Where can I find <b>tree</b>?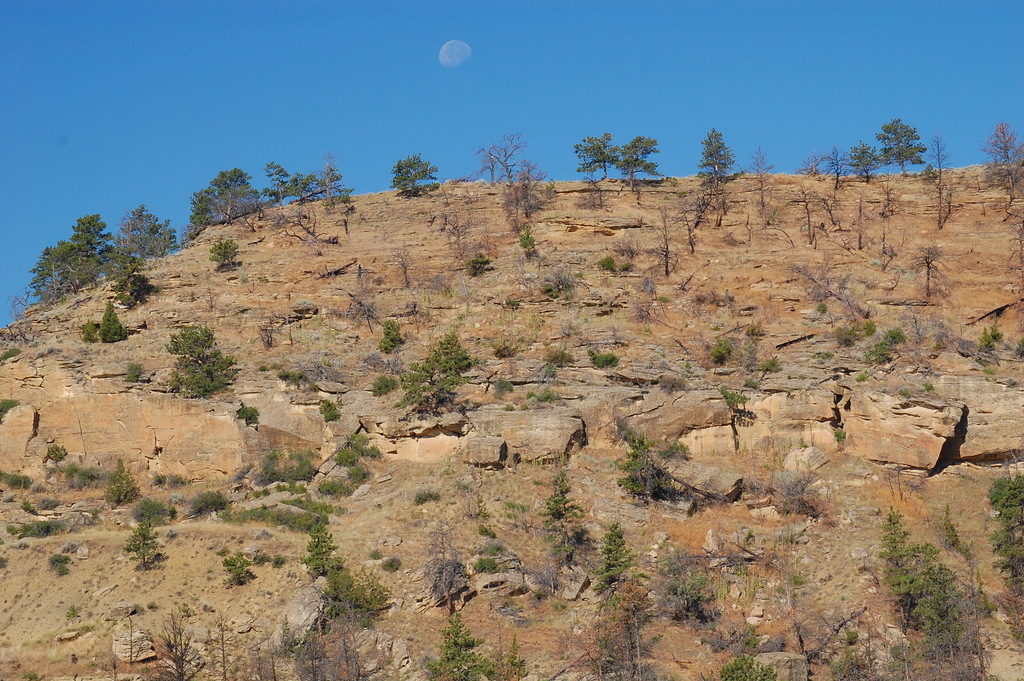
You can find it at (846,139,885,179).
